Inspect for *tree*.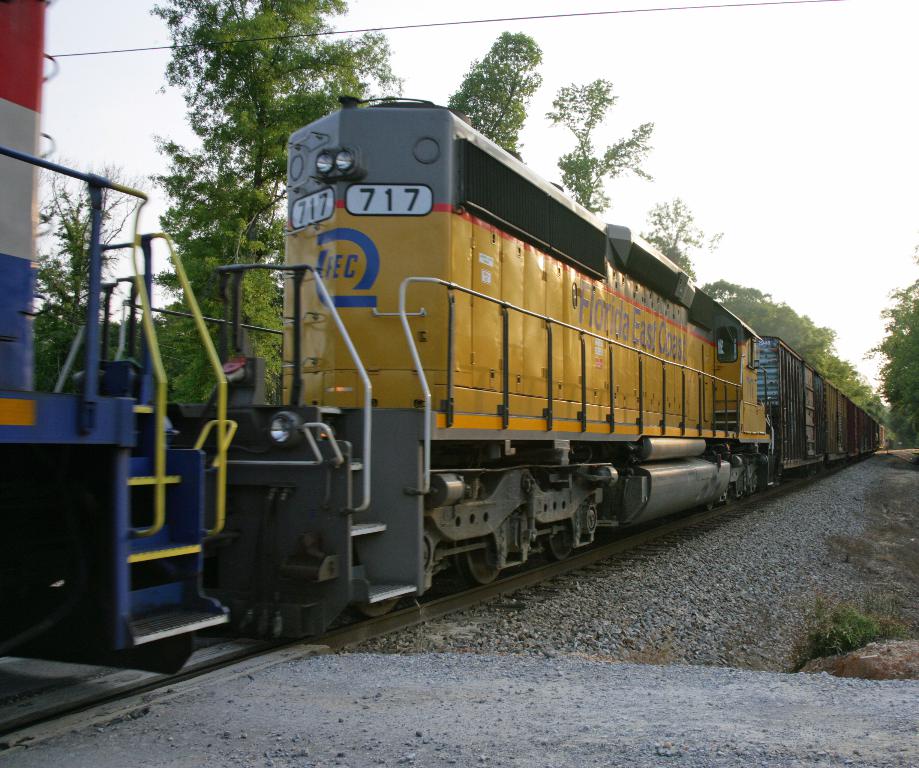
Inspection: x1=542 y1=72 x2=659 y2=209.
